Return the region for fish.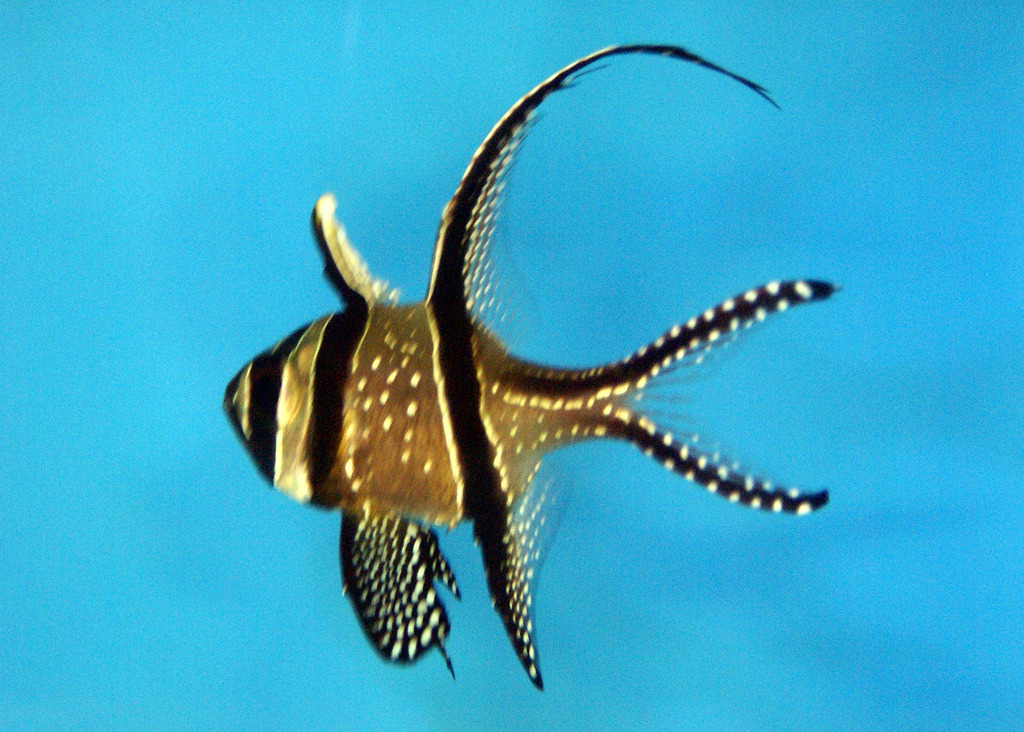
{"x1": 240, "y1": 29, "x2": 861, "y2": 715}.
